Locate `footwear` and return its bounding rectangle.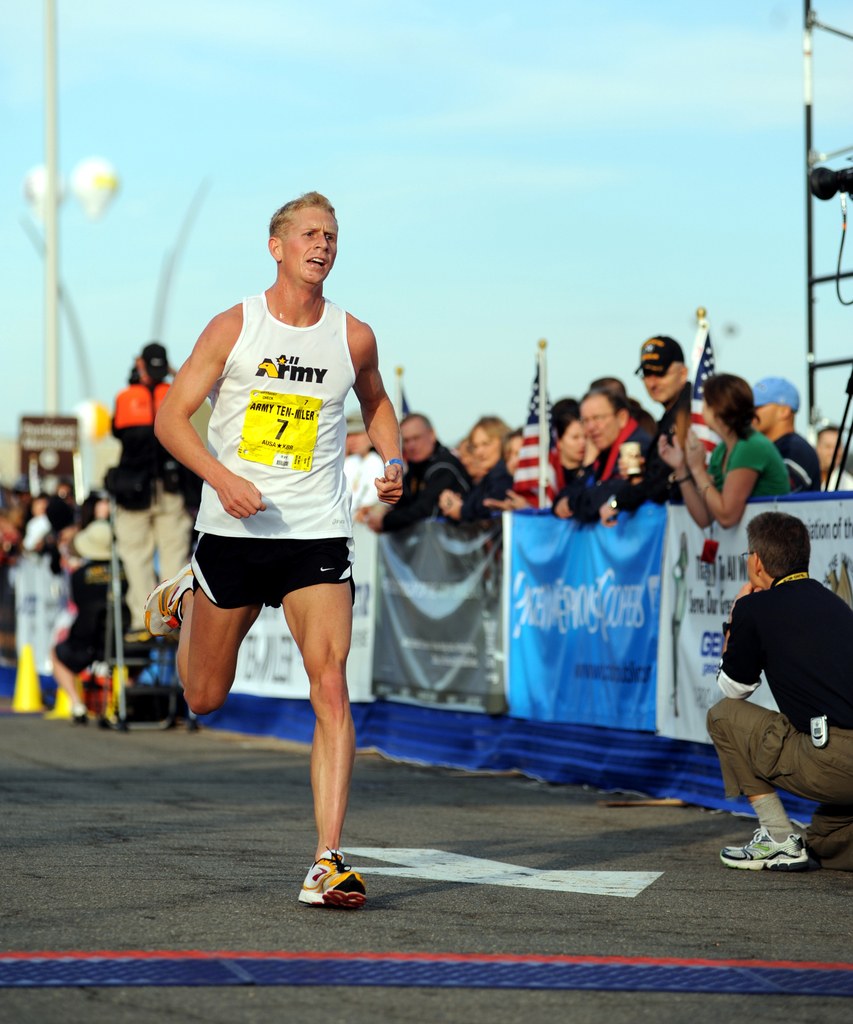
select_region(716, 817, 811, 875).
